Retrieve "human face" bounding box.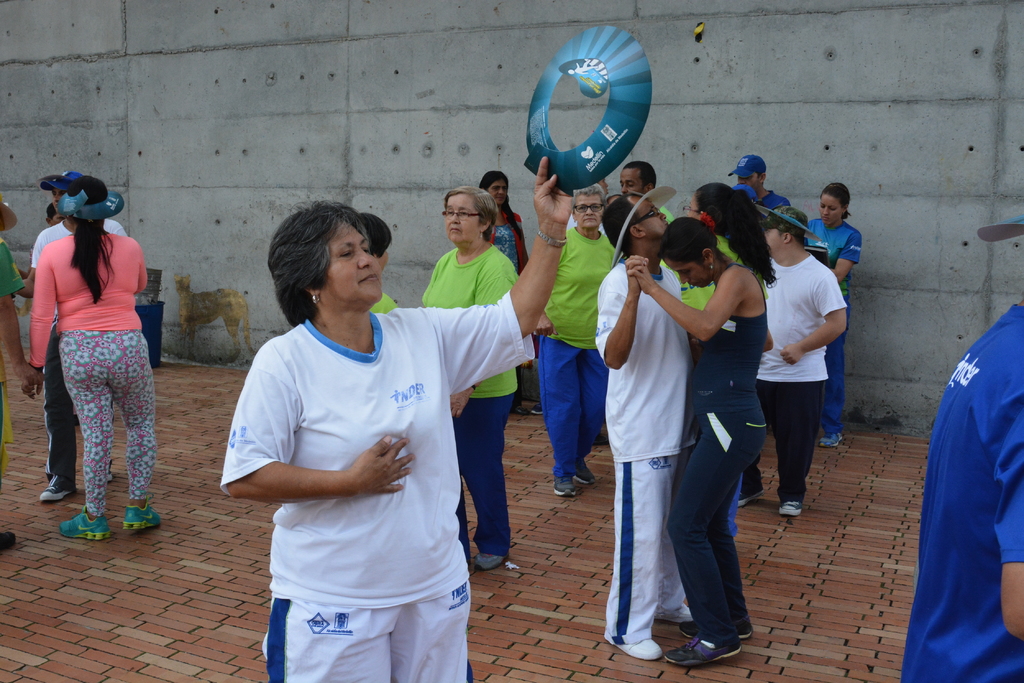
Bounding box: 317, 218, 383, 298.
